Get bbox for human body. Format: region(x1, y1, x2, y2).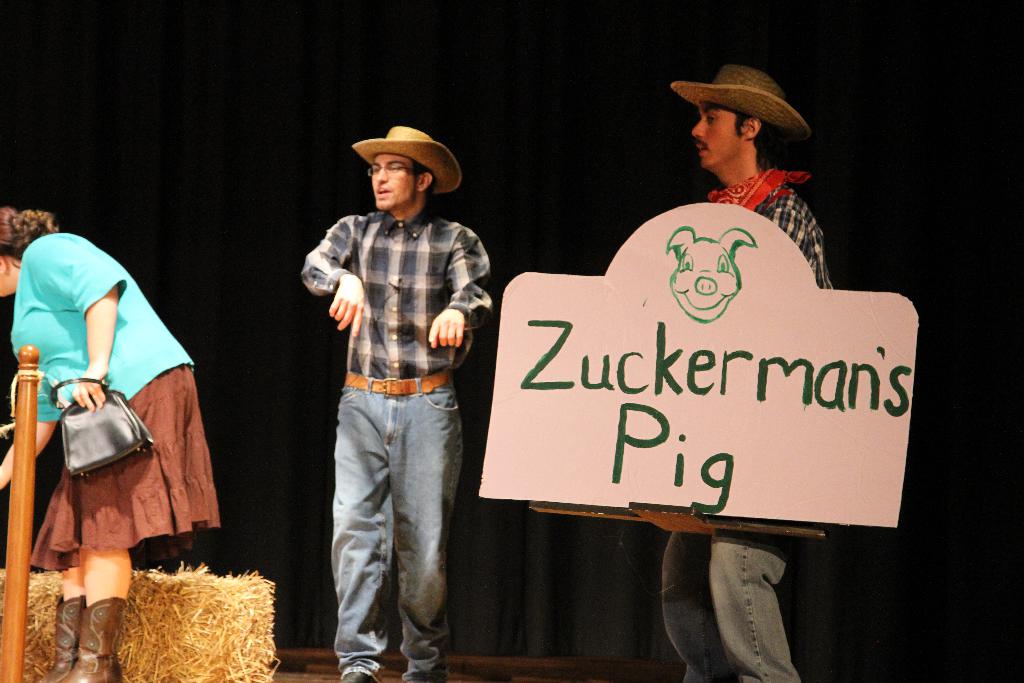
region(661, 167, 834, 682).
